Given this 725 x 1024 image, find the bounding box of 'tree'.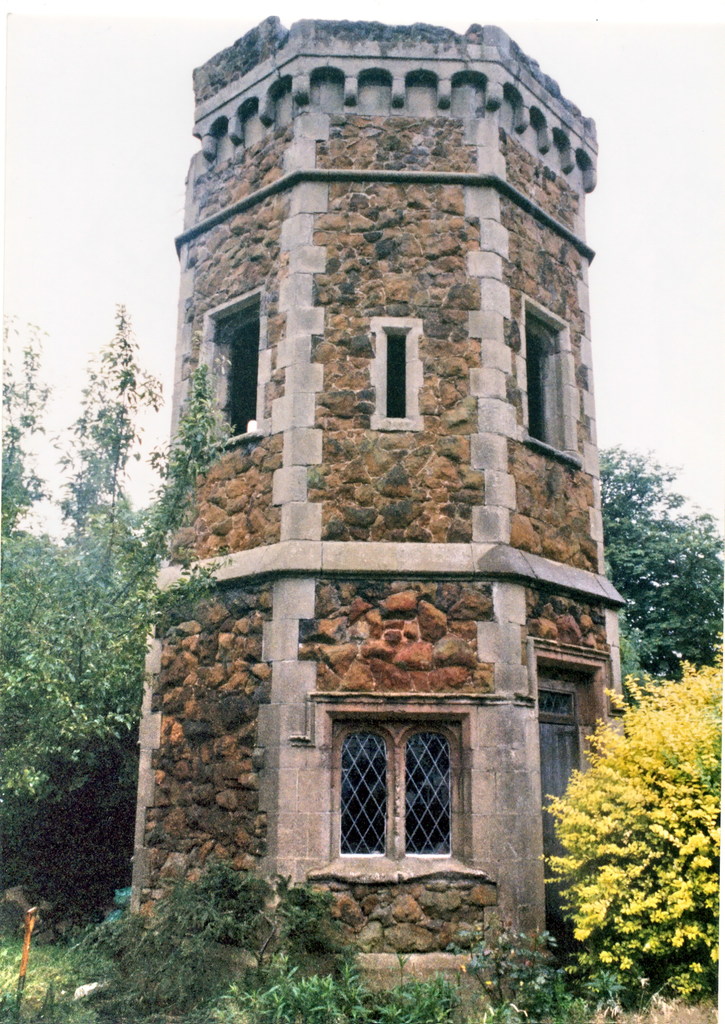
box=[0, 297, 234, 818].
